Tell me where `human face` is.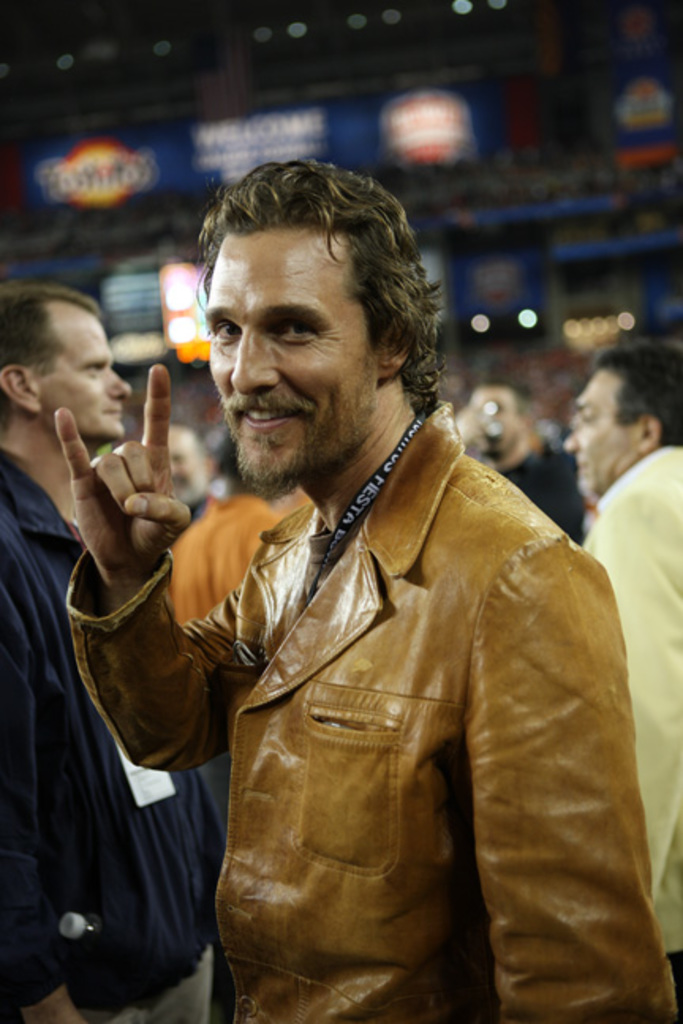
`human face` is at 49, 322, 133, 457.
